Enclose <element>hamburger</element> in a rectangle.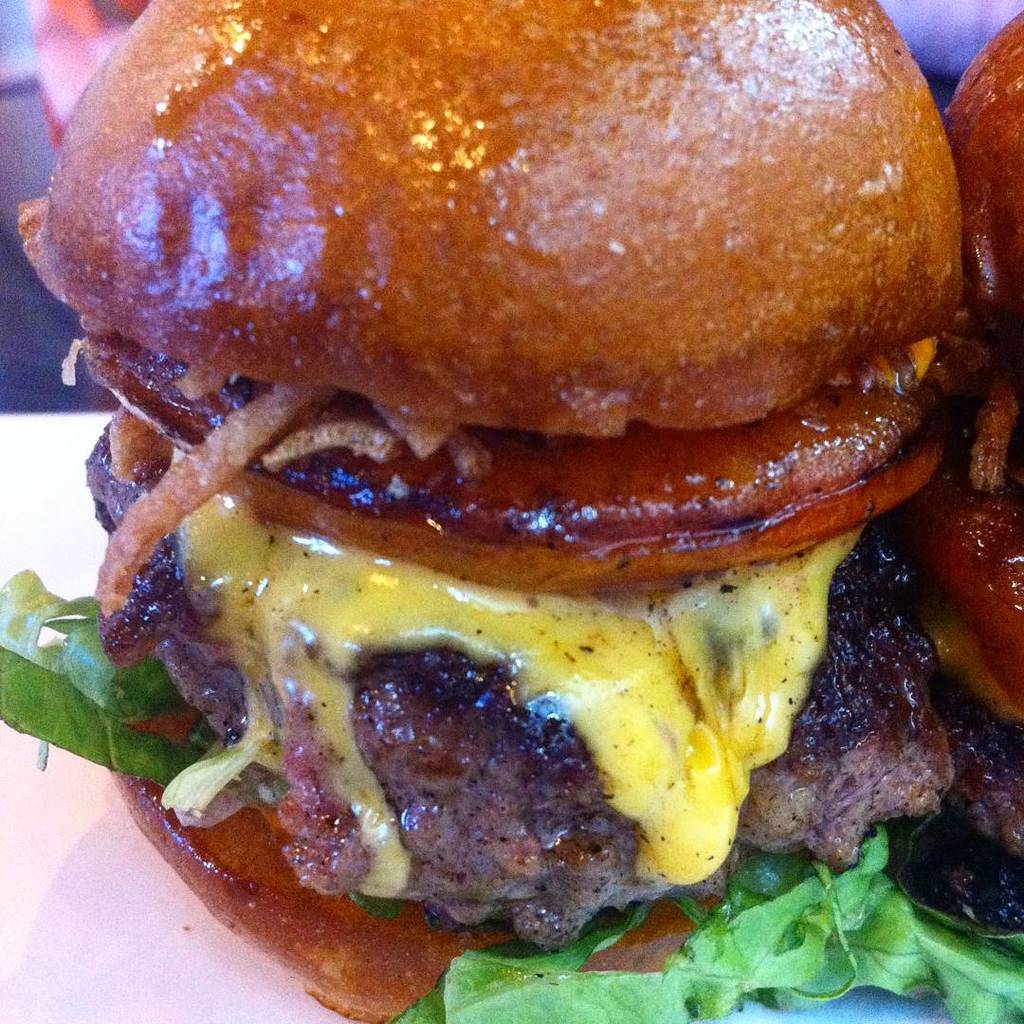
left=878, top=14, right=1023, bottom=934.
